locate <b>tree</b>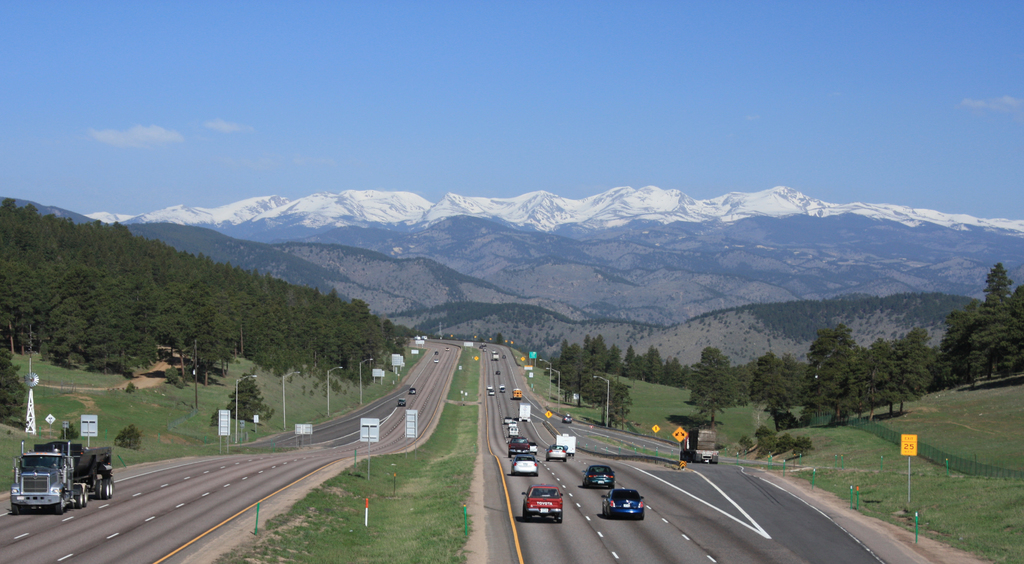
877,345,918,413
